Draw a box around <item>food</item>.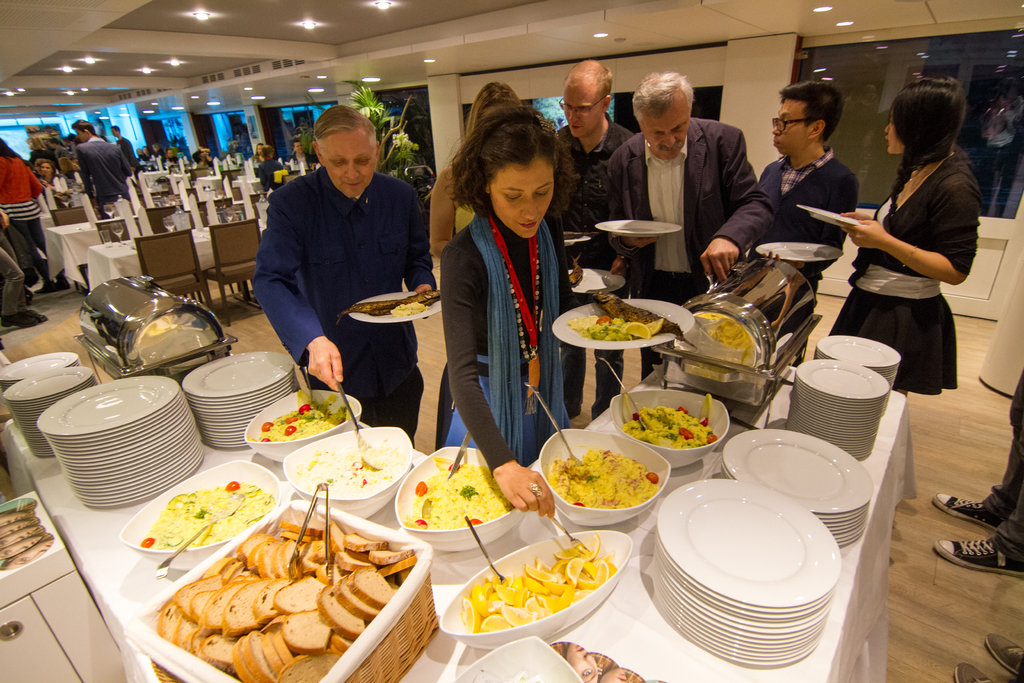
566, 309, 660, 345.
